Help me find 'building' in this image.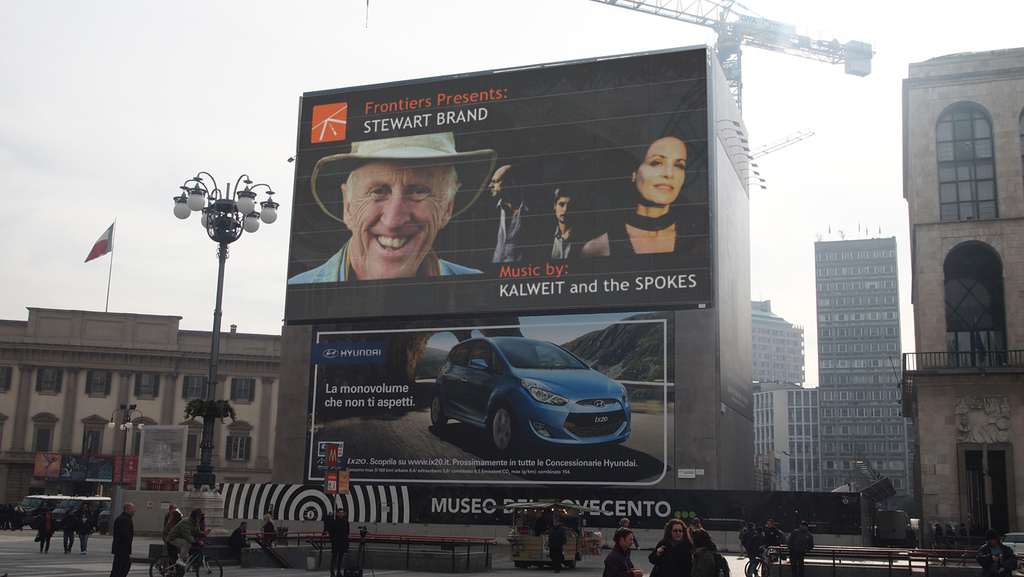
Found it: 754,381,817,489.
